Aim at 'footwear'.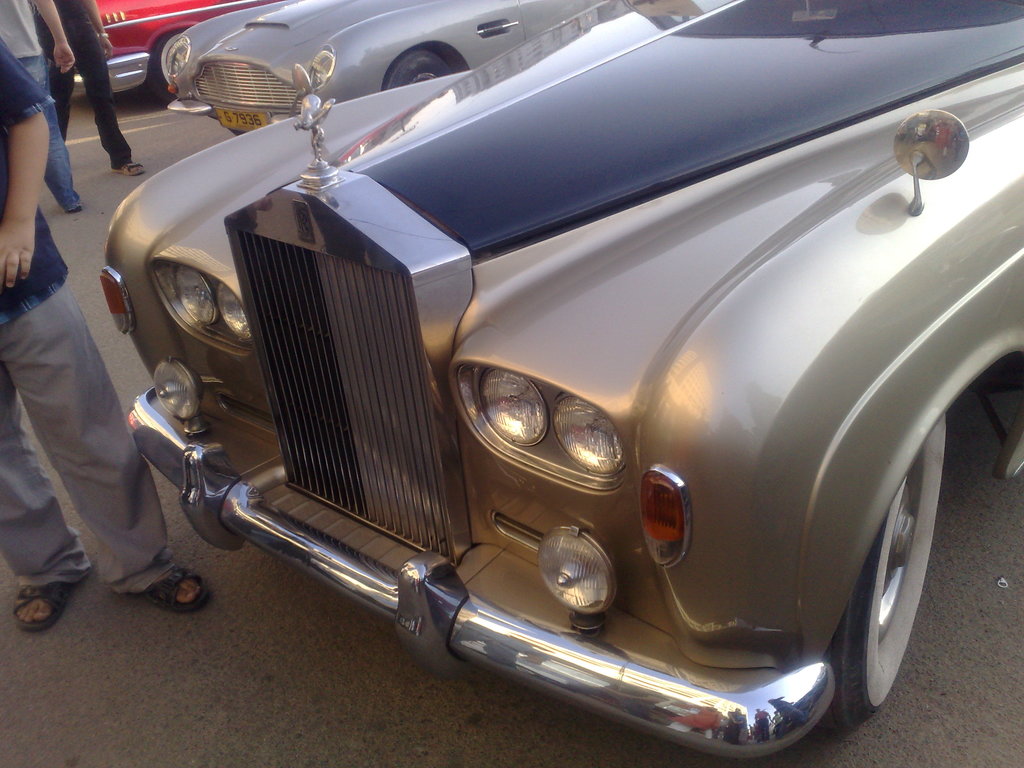
Aimed at detection(140, 568, 214, 614).
